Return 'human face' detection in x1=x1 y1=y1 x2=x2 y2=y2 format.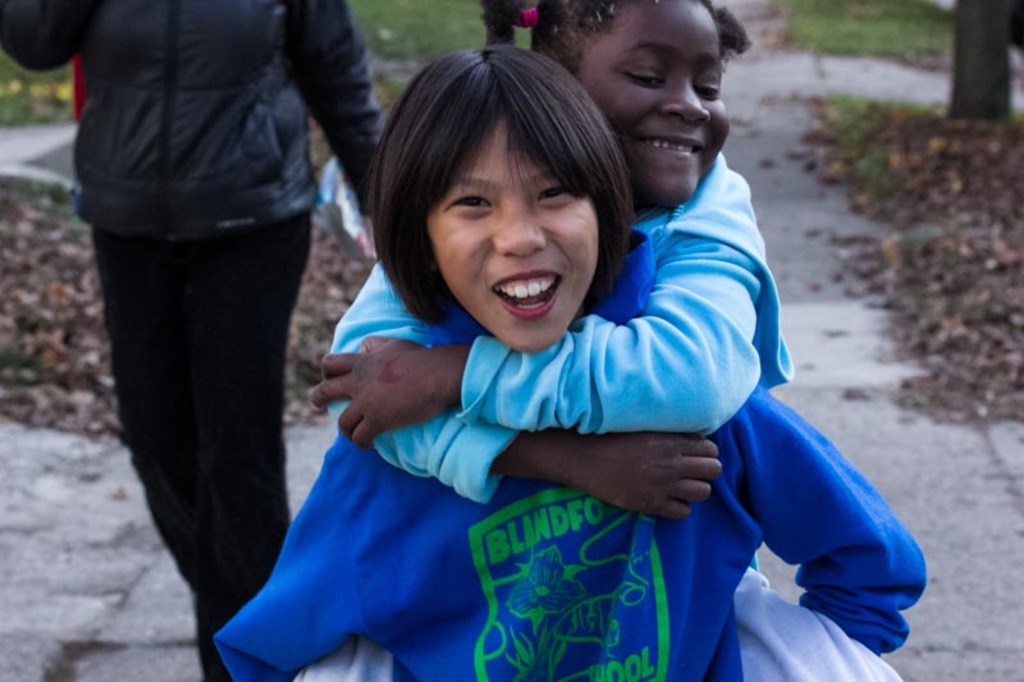
x1=413 y1=105 x2=600 y2=354.
